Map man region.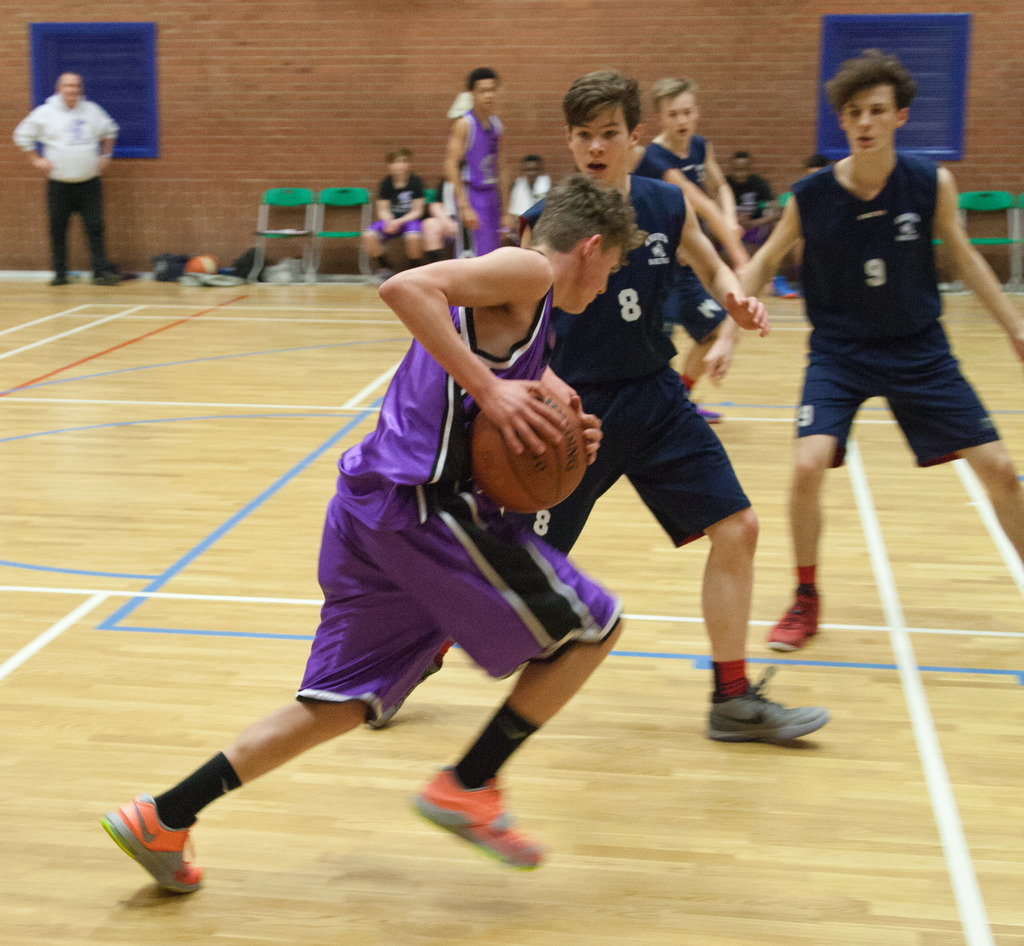
Mapped to region(649, 73, 746, 364).
